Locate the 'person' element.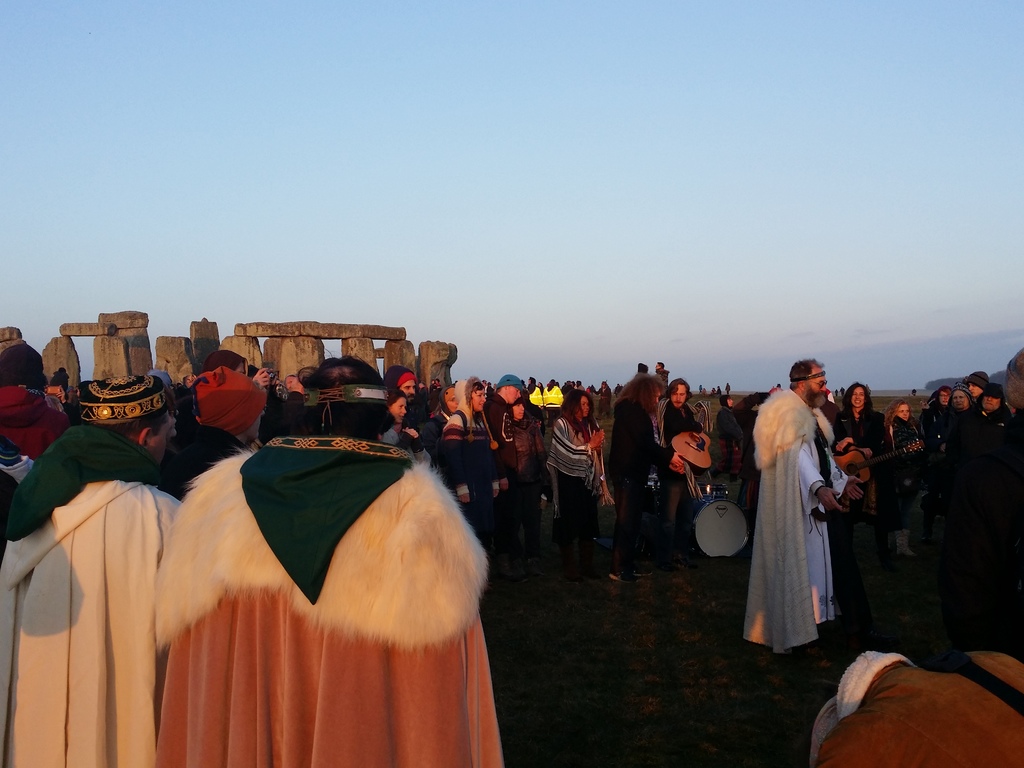
Element bbox: x1=0, y1=335, x2=70, y2=459.
